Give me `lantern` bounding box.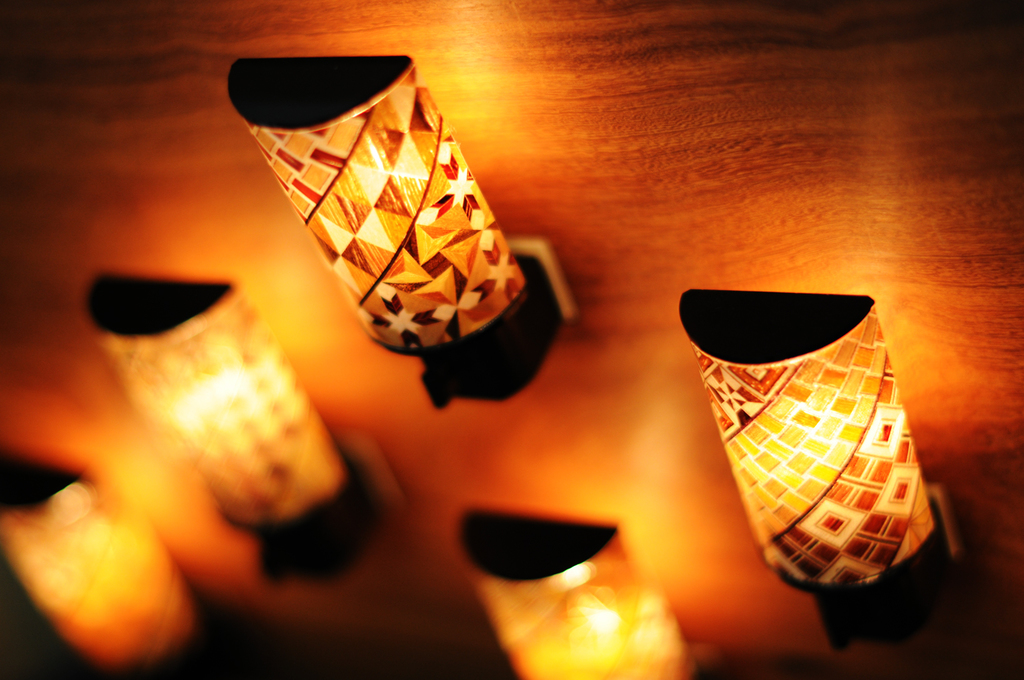
detection(457, 508, 692, 679).
